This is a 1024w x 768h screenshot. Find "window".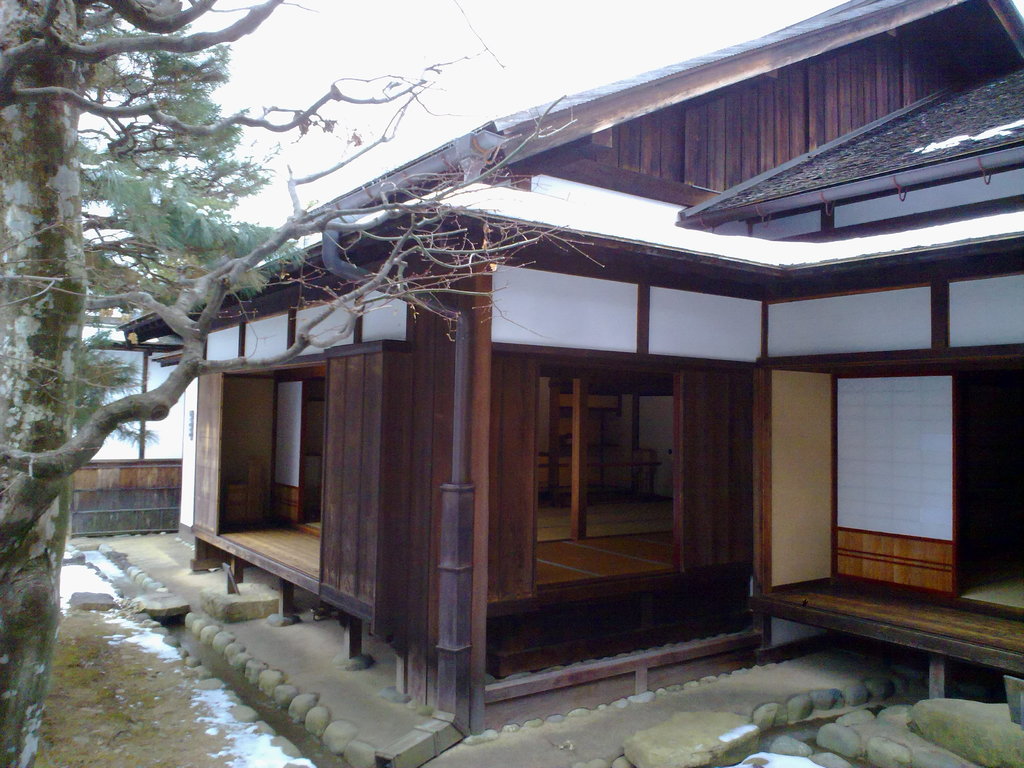
Bounding box: {"x1": 541, "y1": 367, "x2": 688, "y2": 531}.
